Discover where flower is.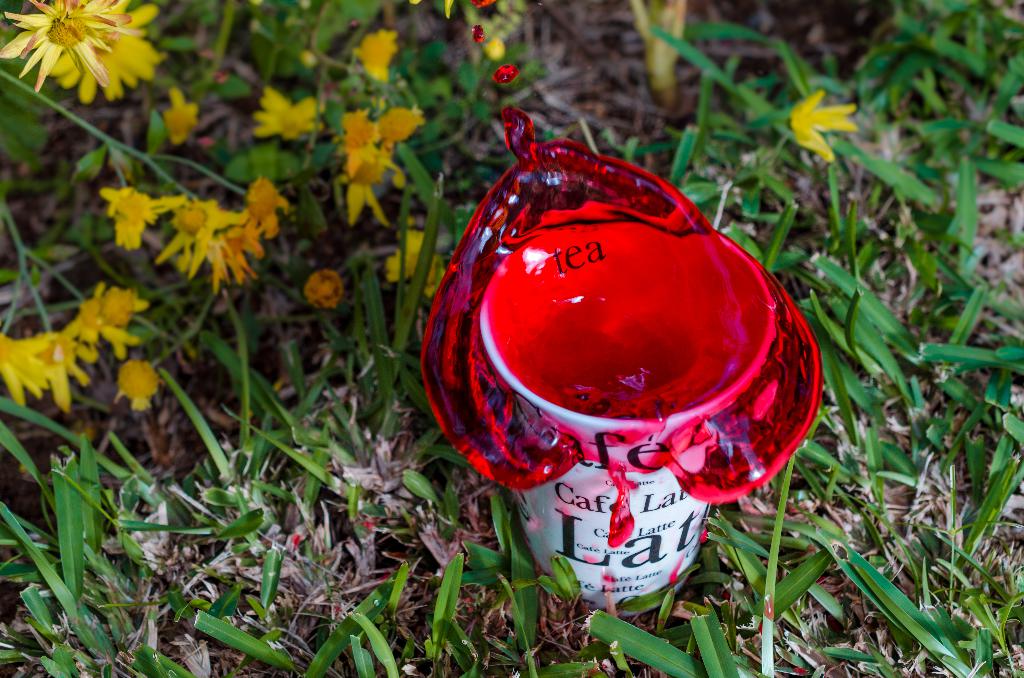
Discovered at [792,99,856,160].
